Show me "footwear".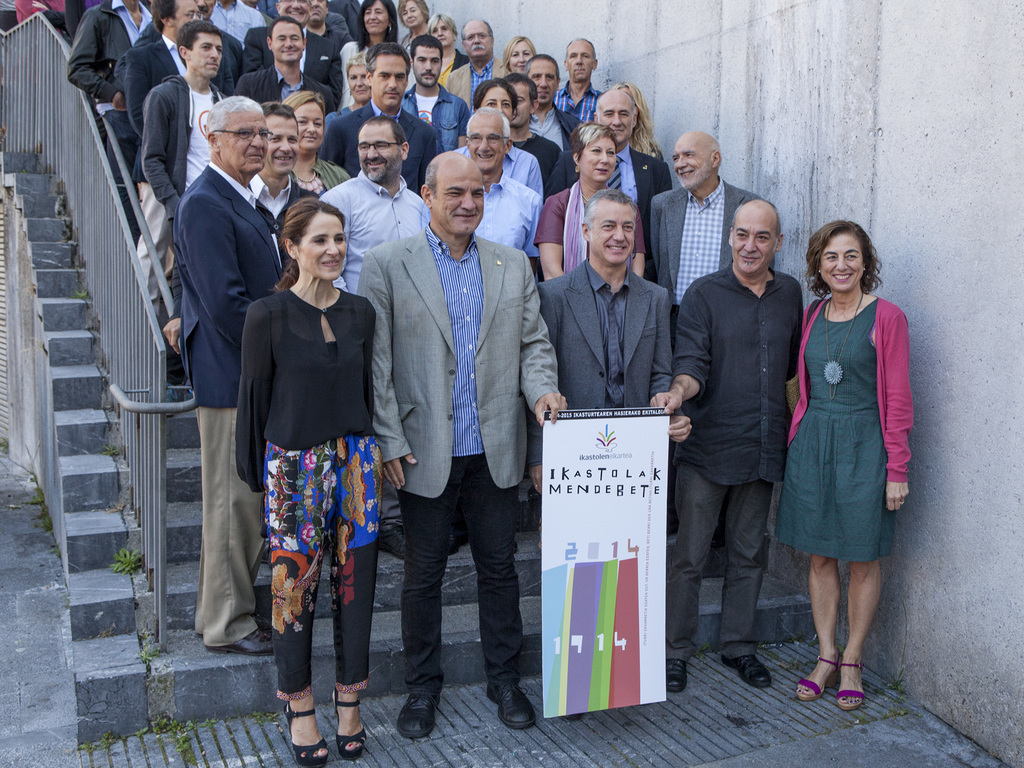
"footwear" is here: <region>721, 652, 772, 693</region>.
